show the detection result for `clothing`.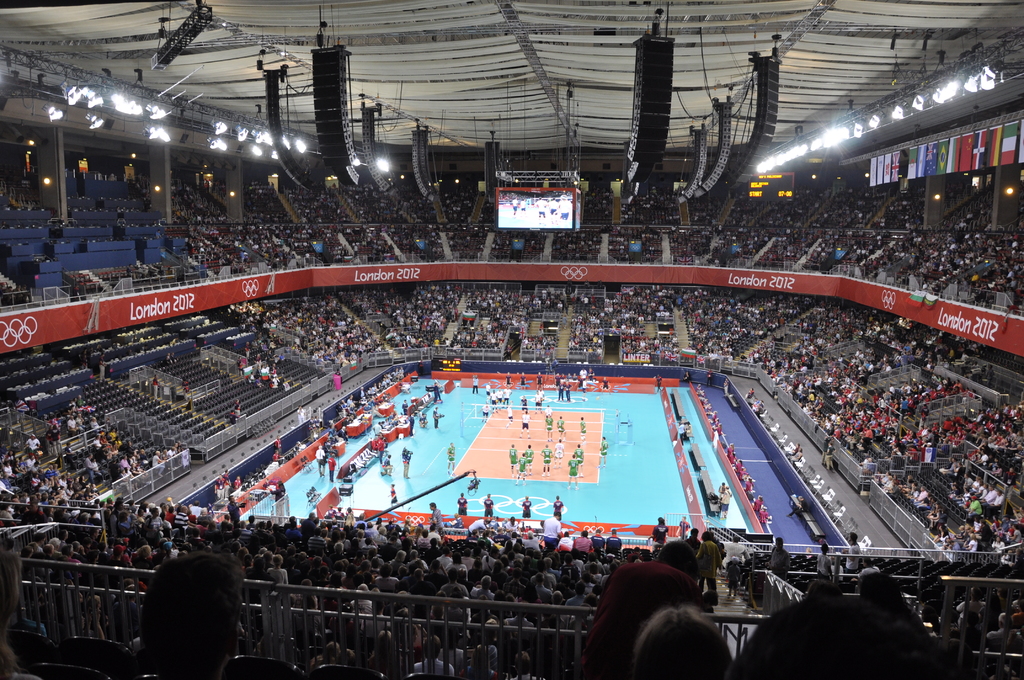
bbox=[574, 447, 584, 464].
